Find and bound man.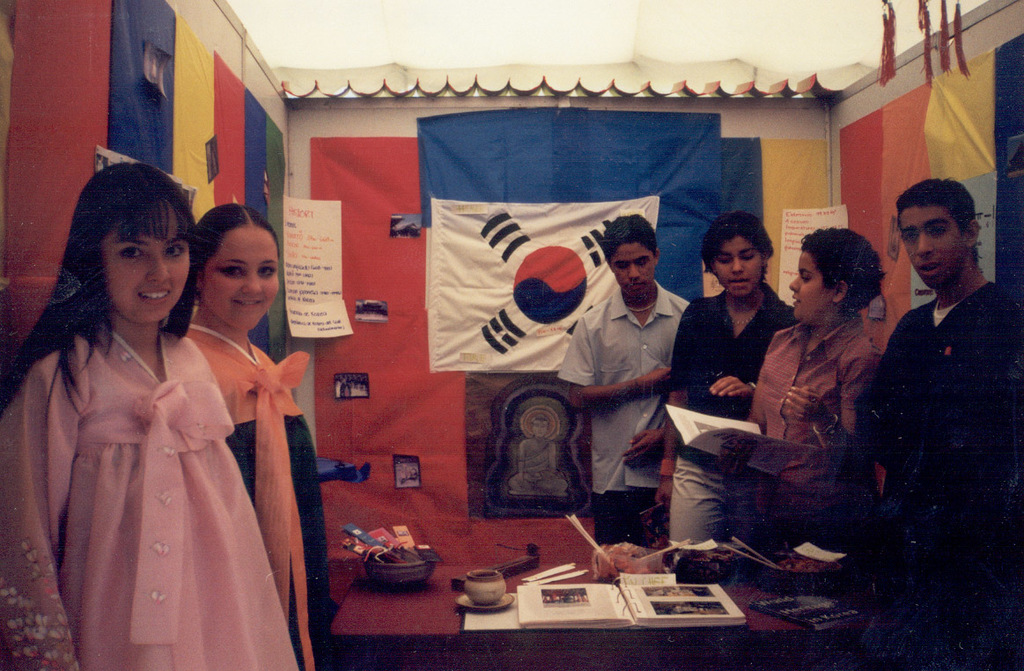
Bound: crop(850, 169, 1012, 625).
